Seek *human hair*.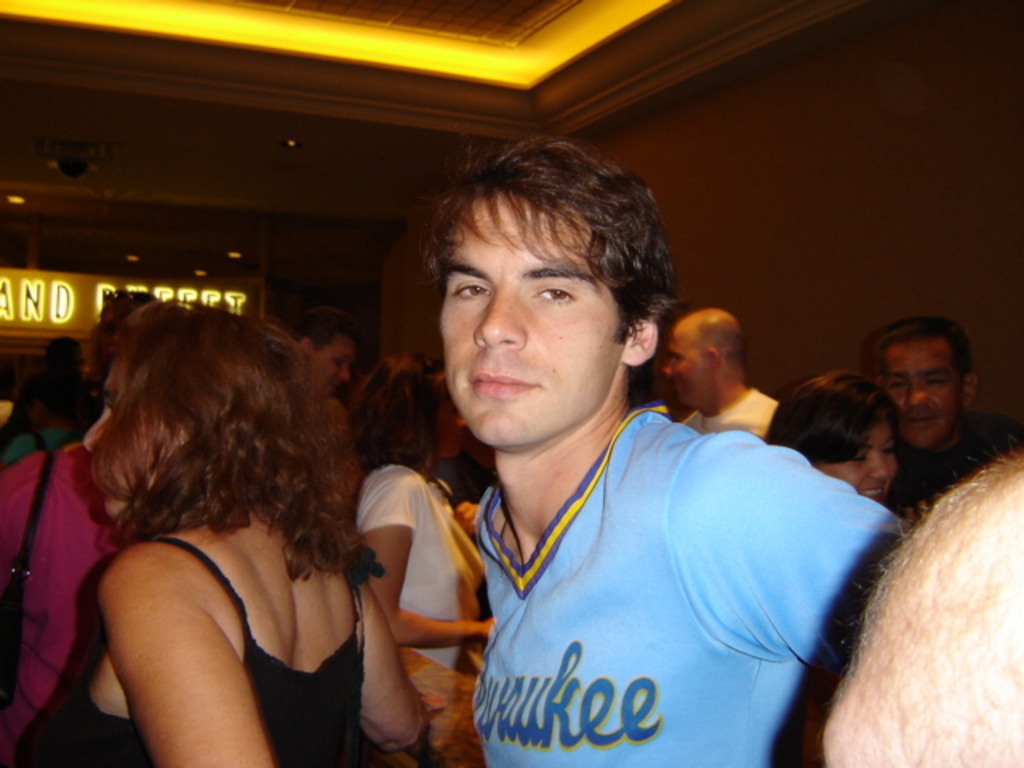
768:371:899:472.
